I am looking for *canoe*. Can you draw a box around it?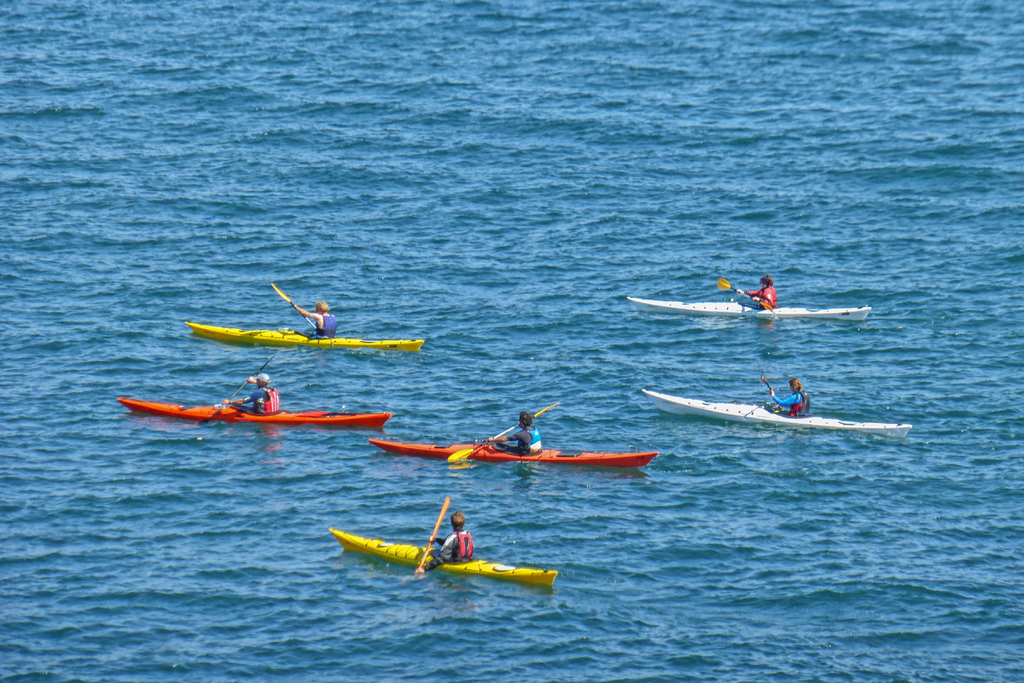
Sure, the bounding box is bbox=[637, 389, 910, 444].
